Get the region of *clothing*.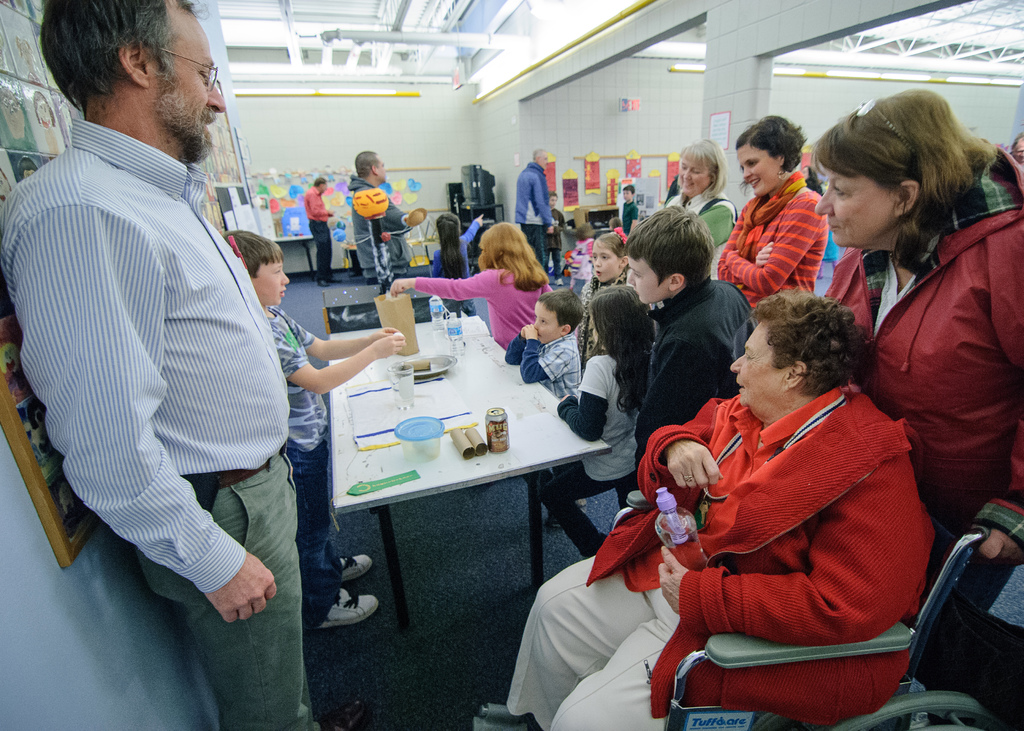
detection(425, 228, 473, 310).
